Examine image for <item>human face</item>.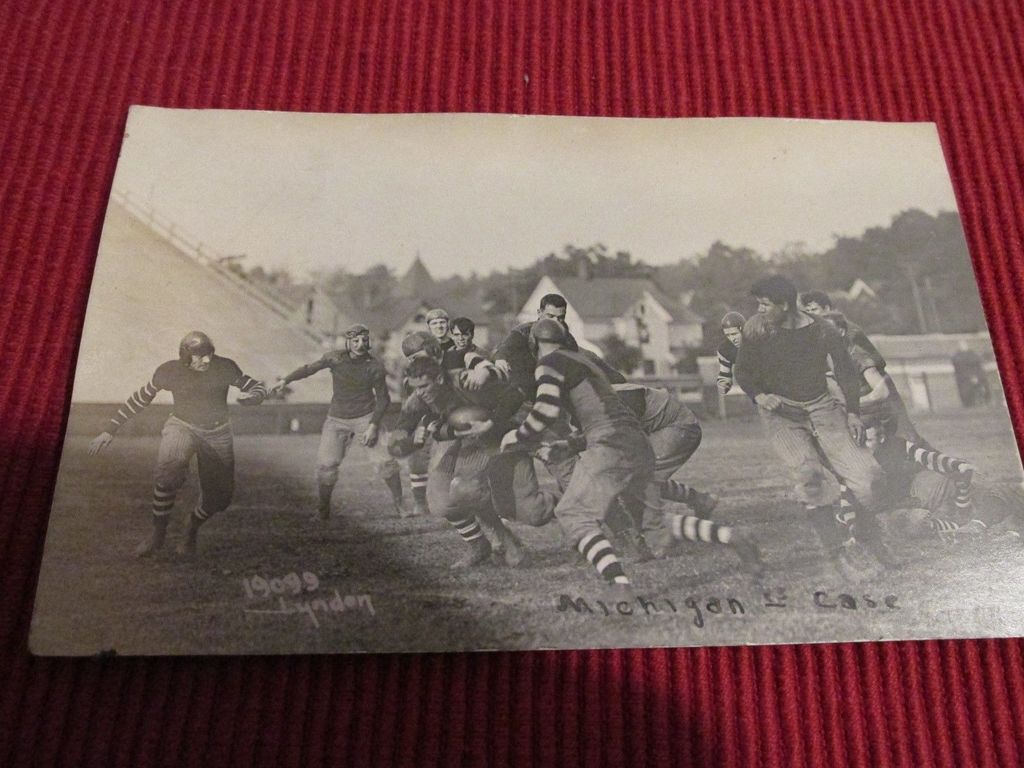
Examination result: <box>542,308,564,323</box>.
